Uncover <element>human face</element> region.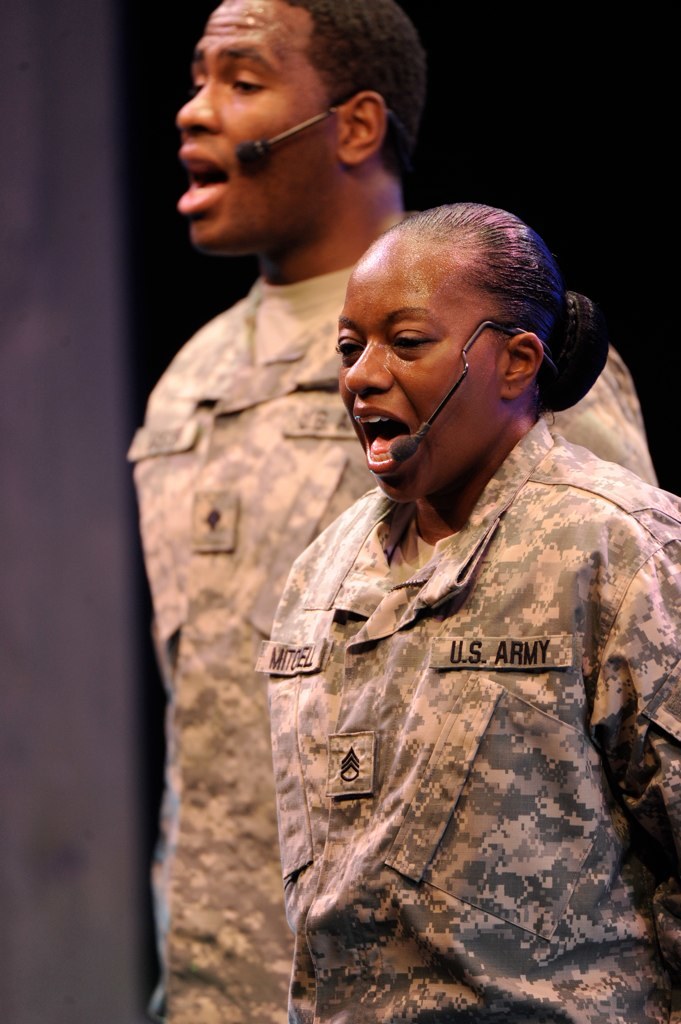
Uncovered: (174, 0, 346, 250).
